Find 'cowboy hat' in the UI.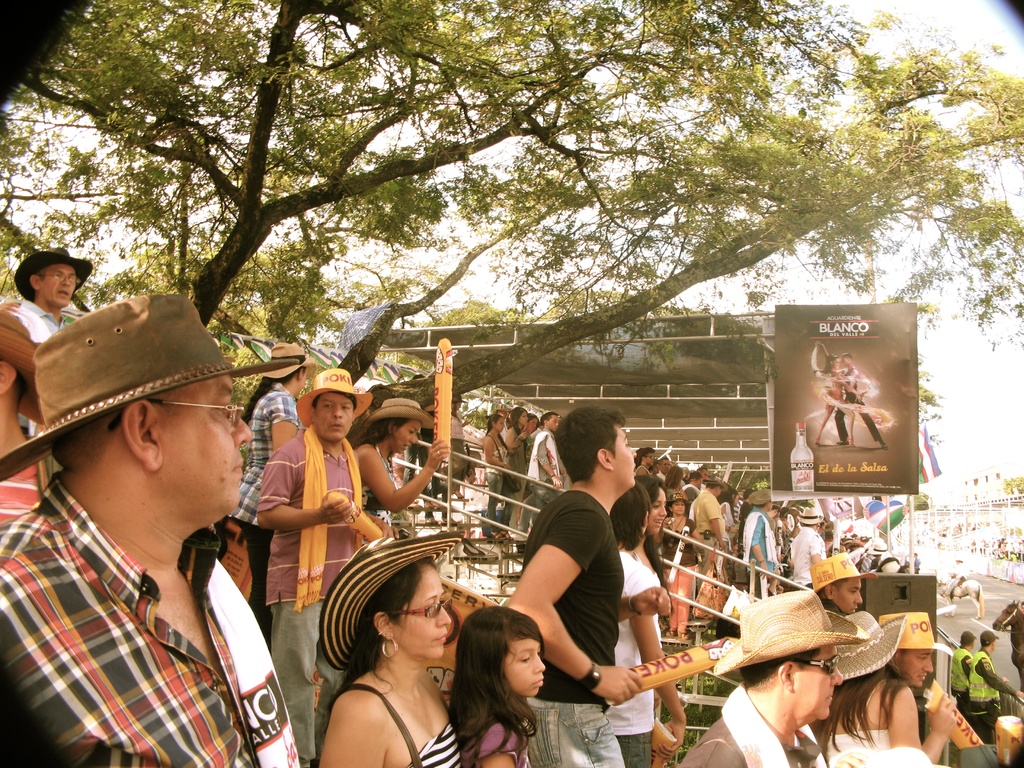
UI element at box(844, 536, 856, 545).
